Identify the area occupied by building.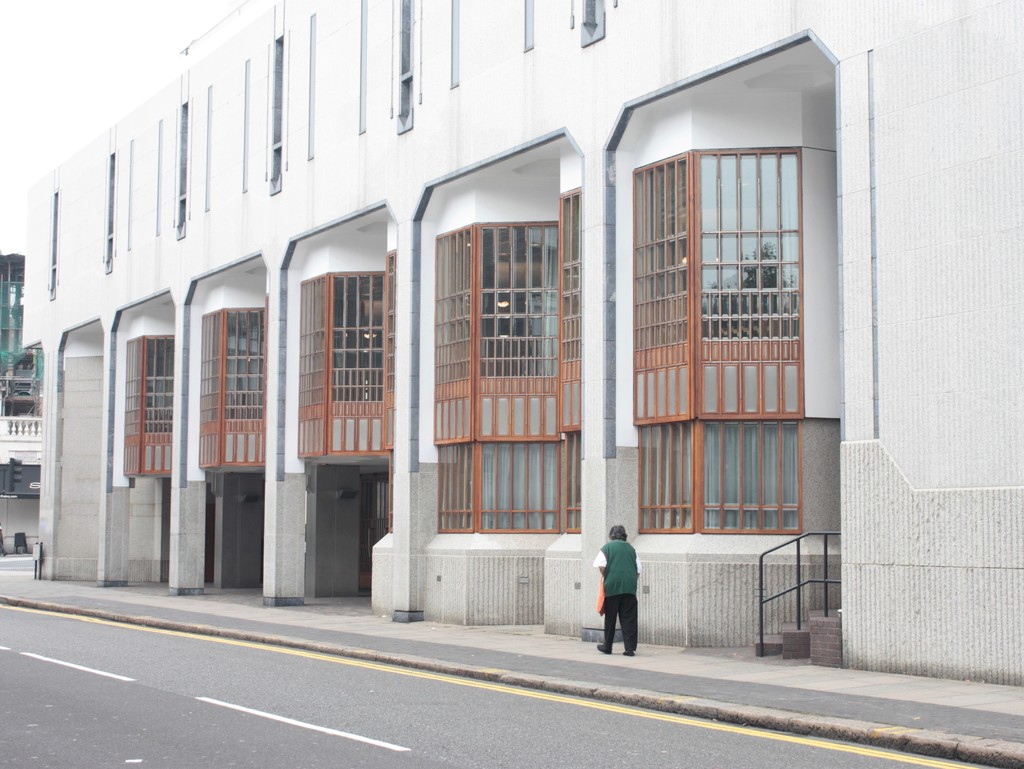
Area: detection(0, 0, 1023, 686).
